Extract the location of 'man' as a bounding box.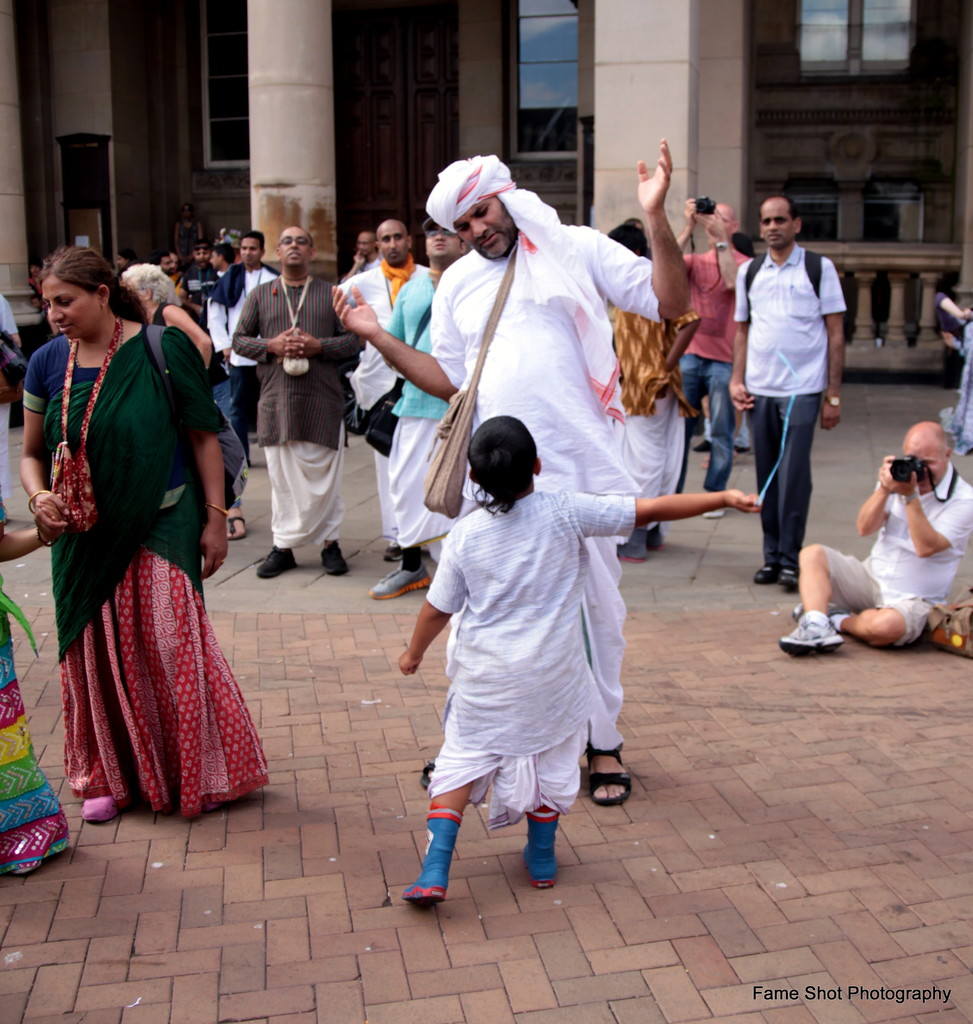
Rect(186, 246, 231, 328).
